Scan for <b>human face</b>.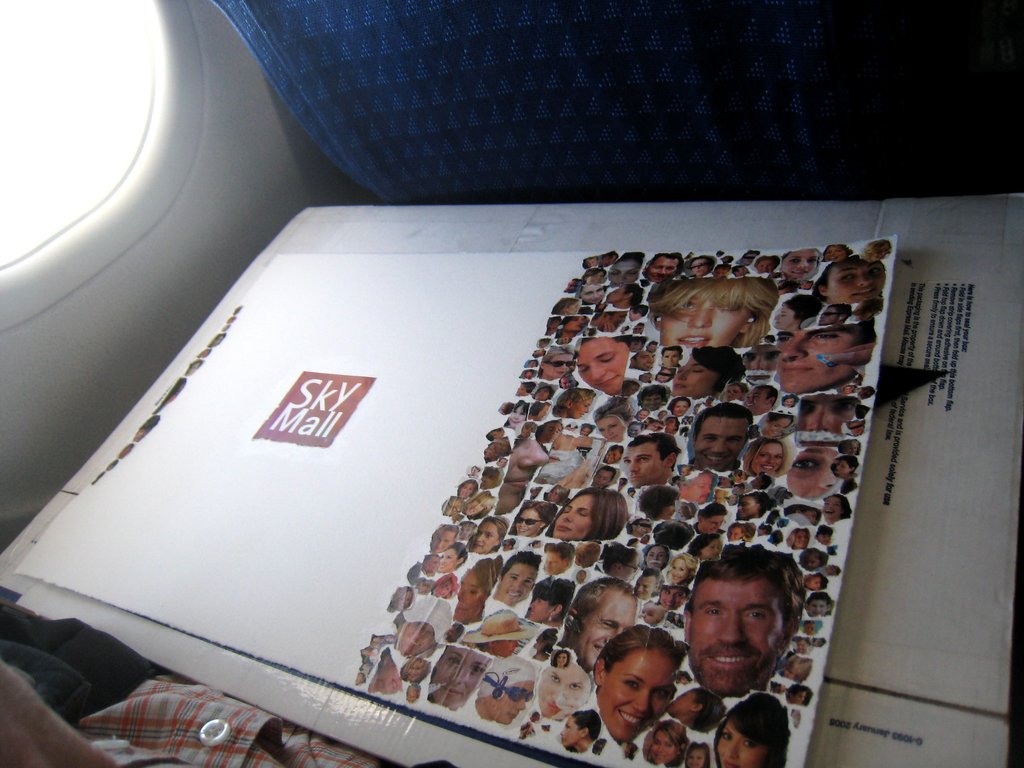
Scan result: 553,648,573,664.
